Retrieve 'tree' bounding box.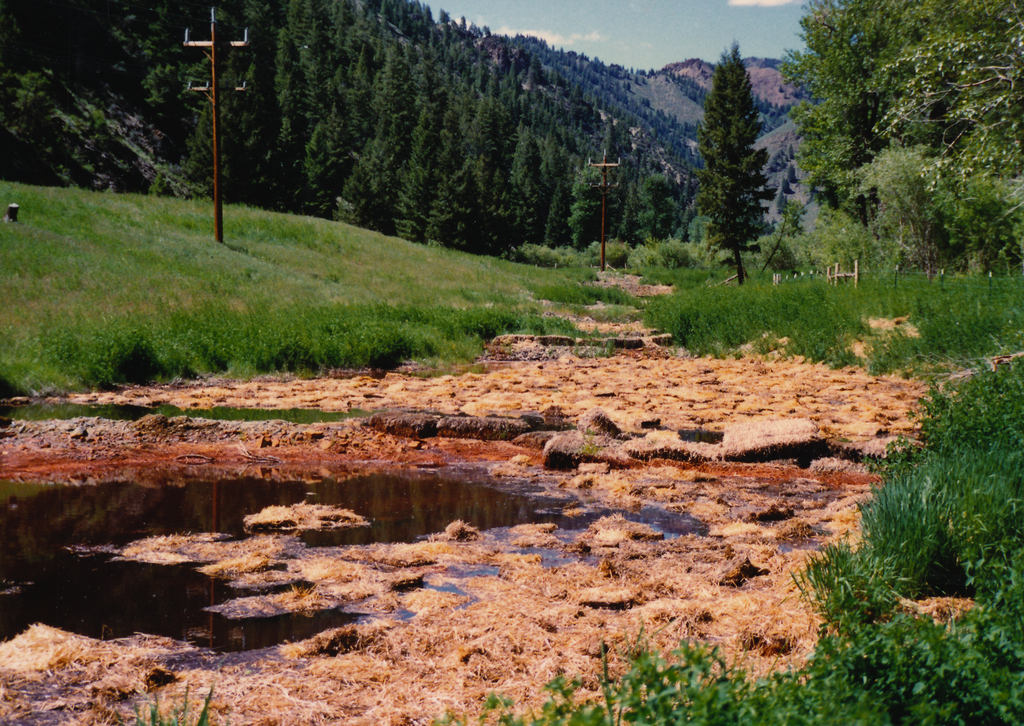
Bounding box: <region>556, 156, 622, 252</region>.
